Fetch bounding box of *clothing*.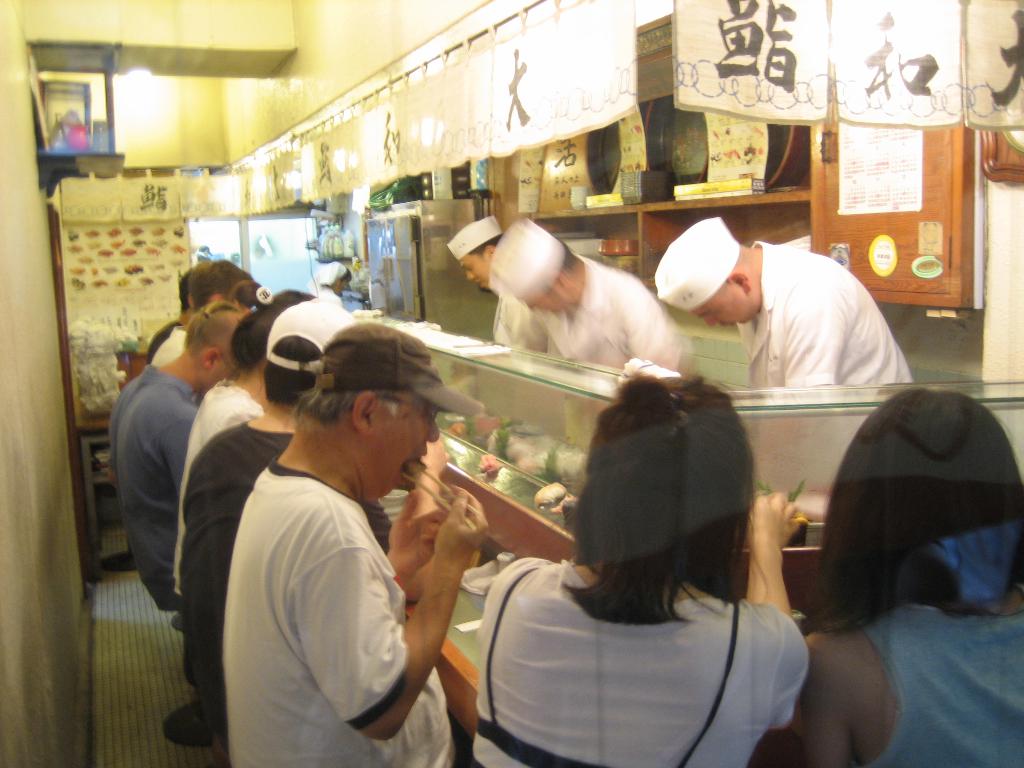
Bbox: (150,323,195,373).
